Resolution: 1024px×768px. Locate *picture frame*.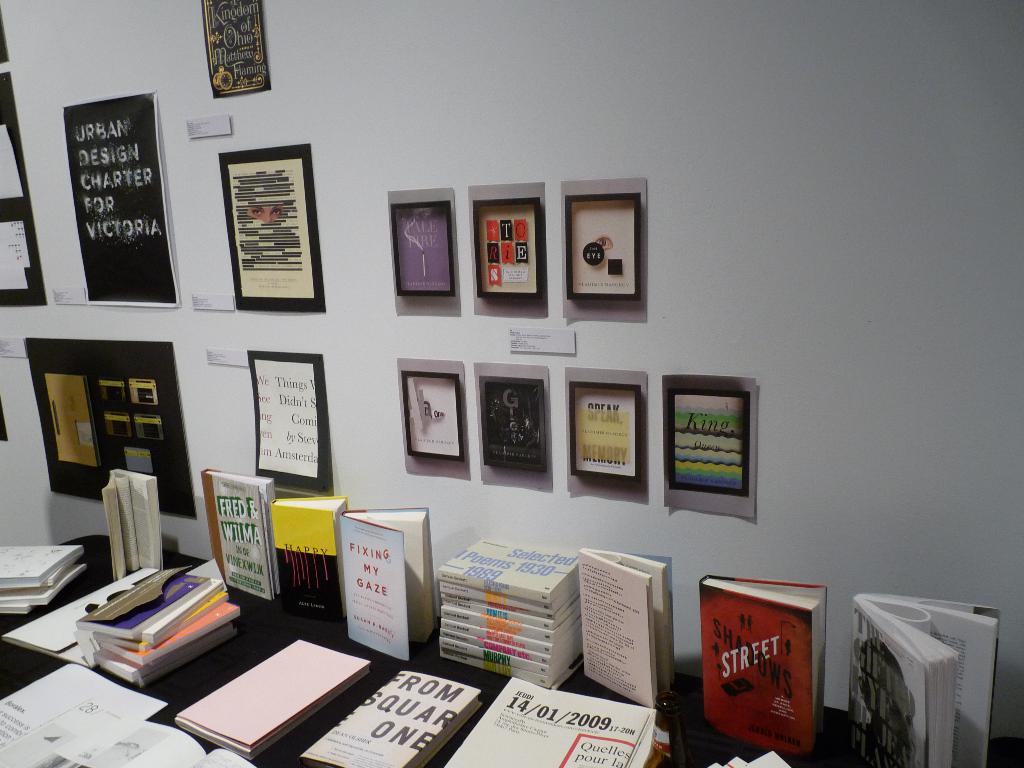
[left=188, top=0, right=275, bottom=90].
